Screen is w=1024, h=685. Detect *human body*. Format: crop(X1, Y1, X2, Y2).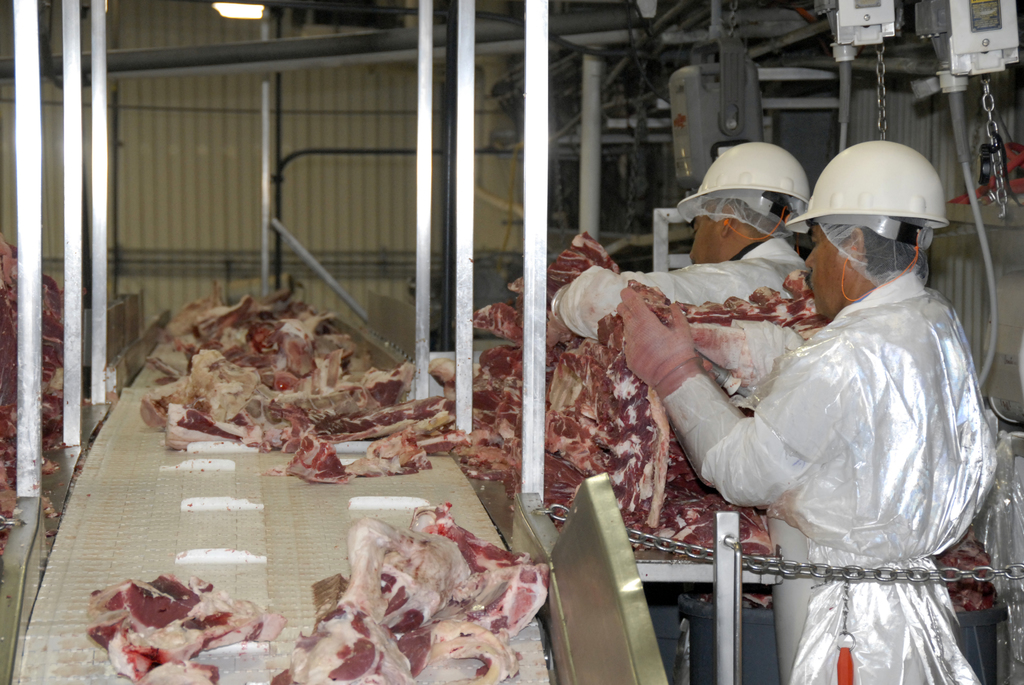
crop(560, 130, 856, 546).
